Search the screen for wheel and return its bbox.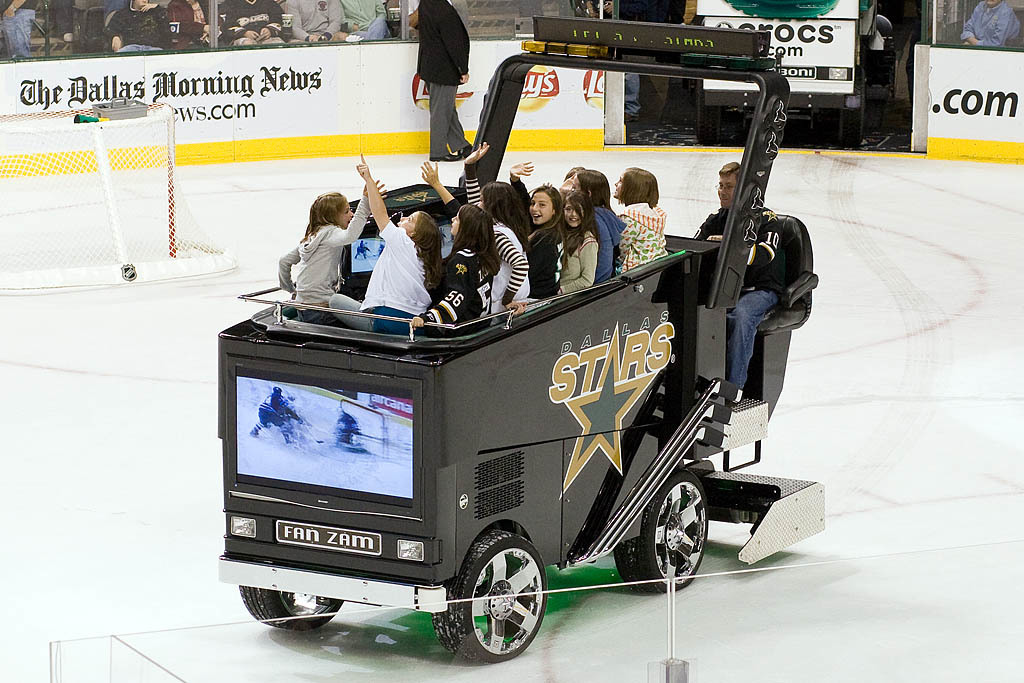
Found: (237, 587, 345, 626).
